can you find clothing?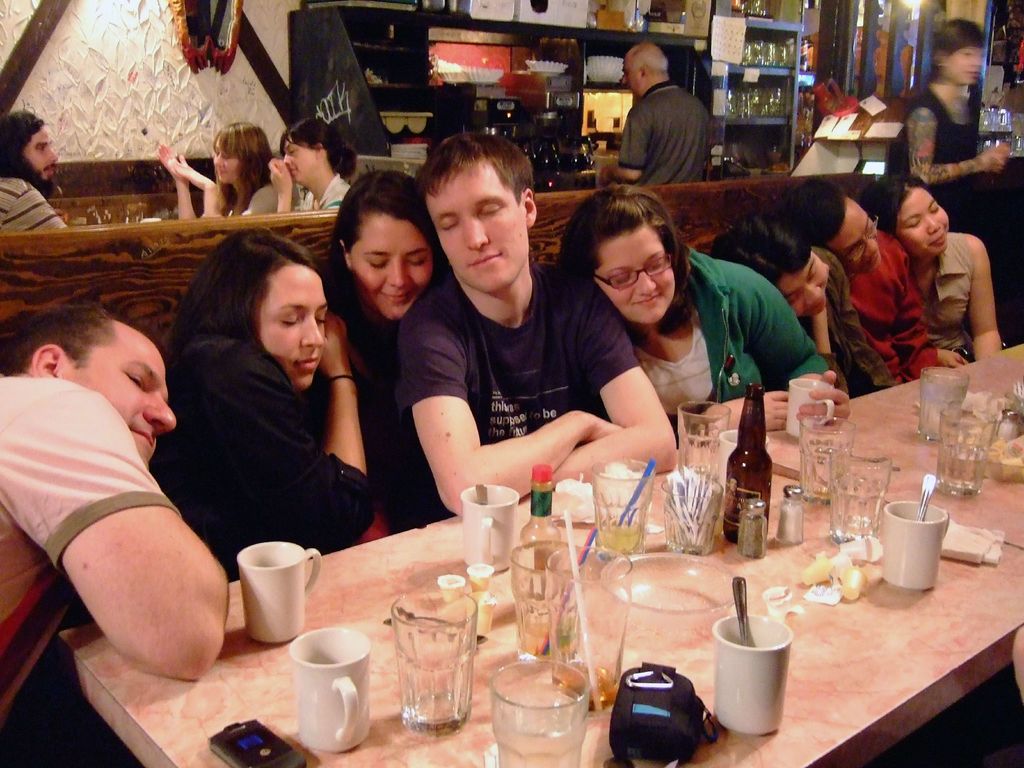
Yes, bounding box: bbox=(147, 266, 371, 573).
